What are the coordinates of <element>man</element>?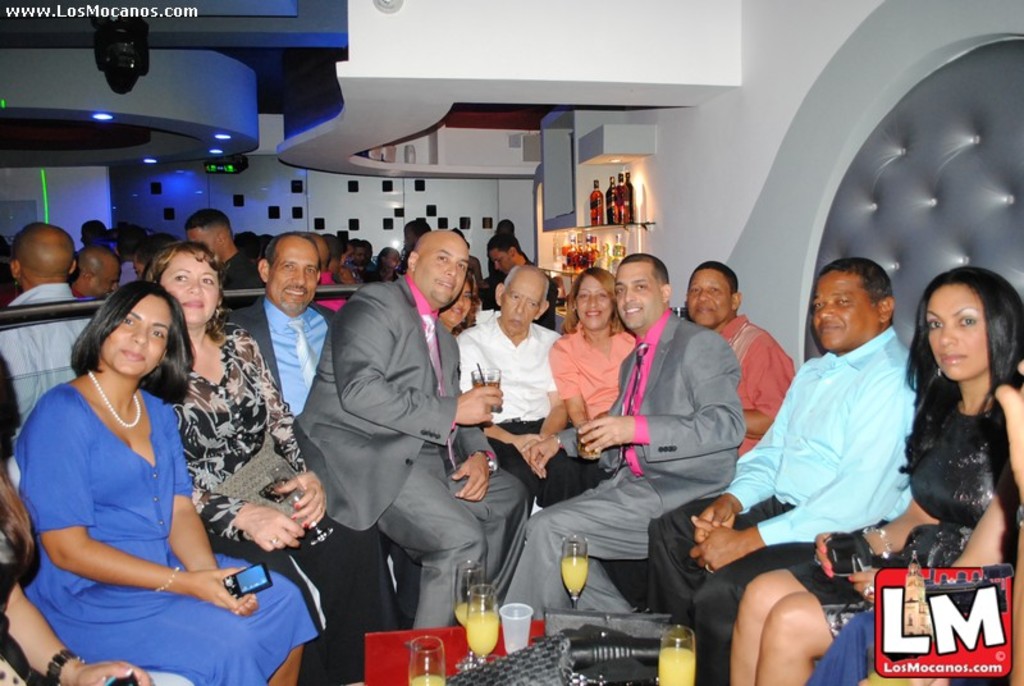
67/243/118/302.
